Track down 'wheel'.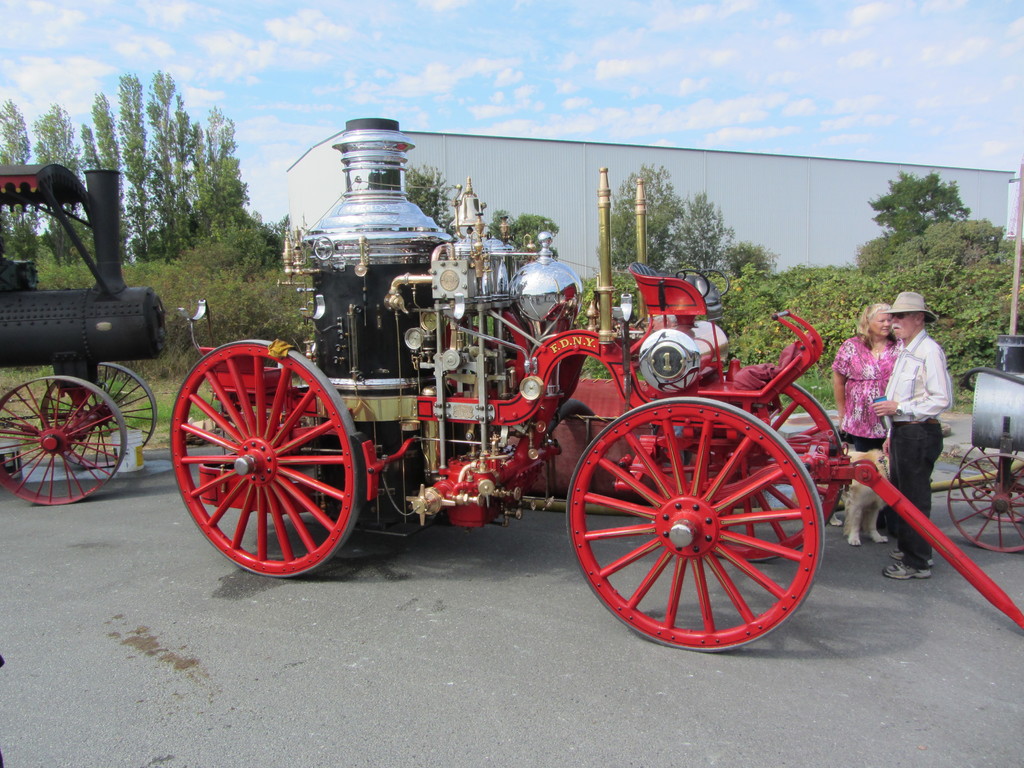
Tracked to box(0, 369, 127, 505).
